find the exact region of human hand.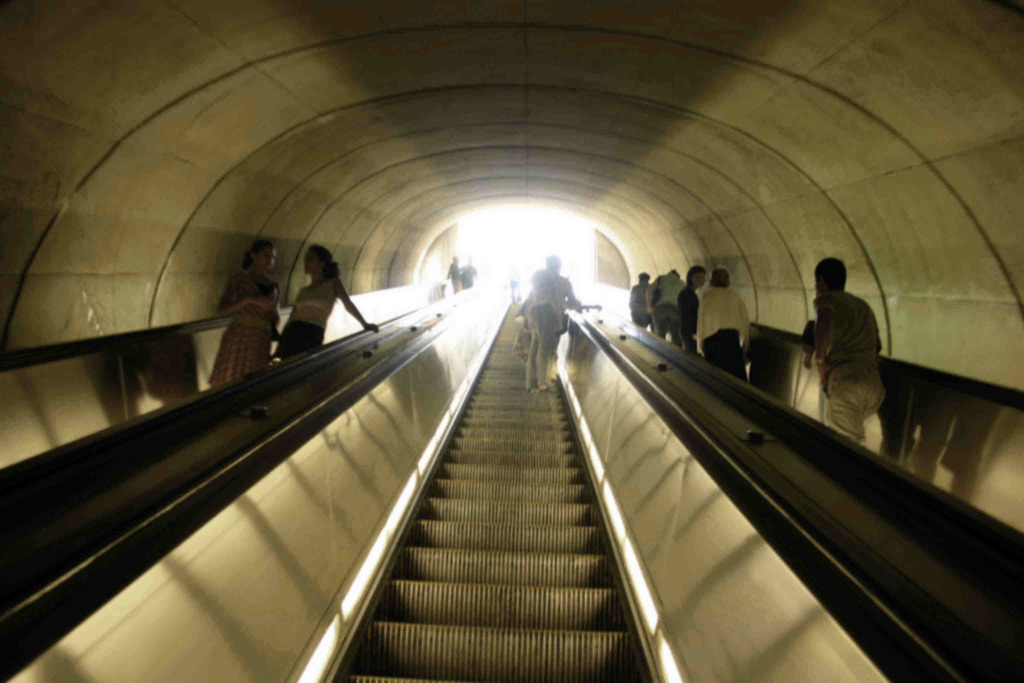
Exact region: x1=803, y1=352, x2=815, y2=371.
